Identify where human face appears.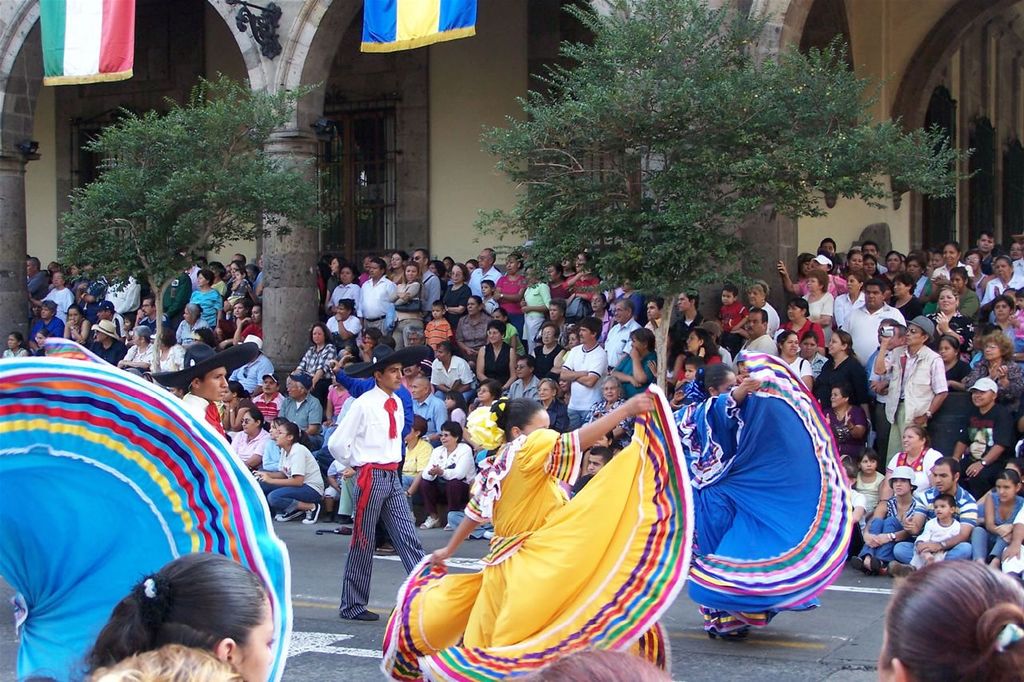
Appears at [left=889, top=256, right=899, bottom=271].
